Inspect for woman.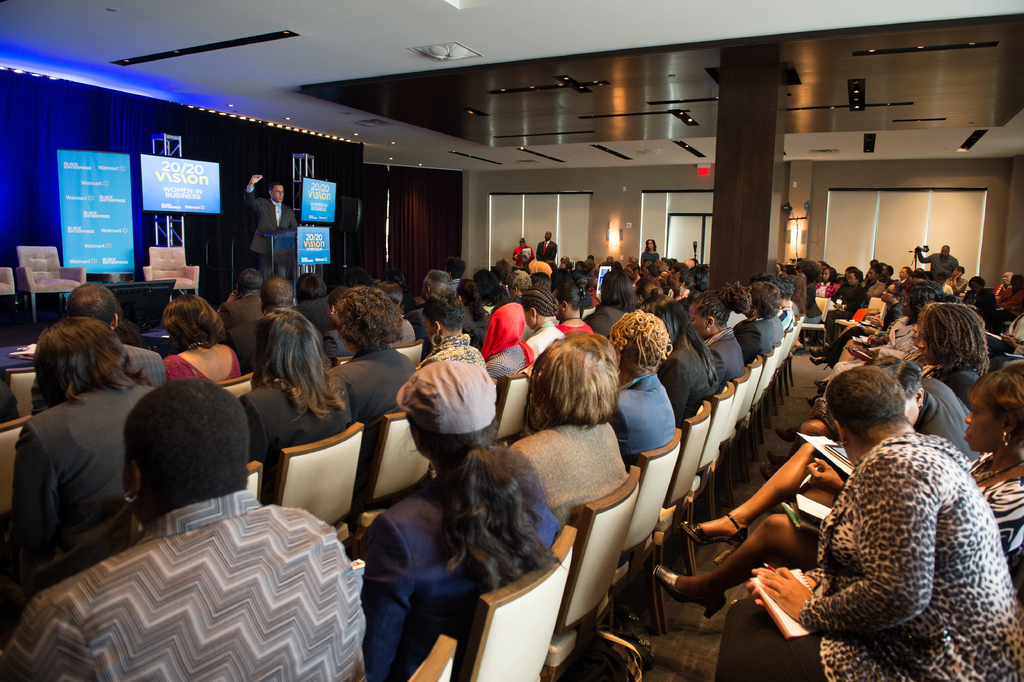
Inspection: bbox=[477, 303, 531, 381].
